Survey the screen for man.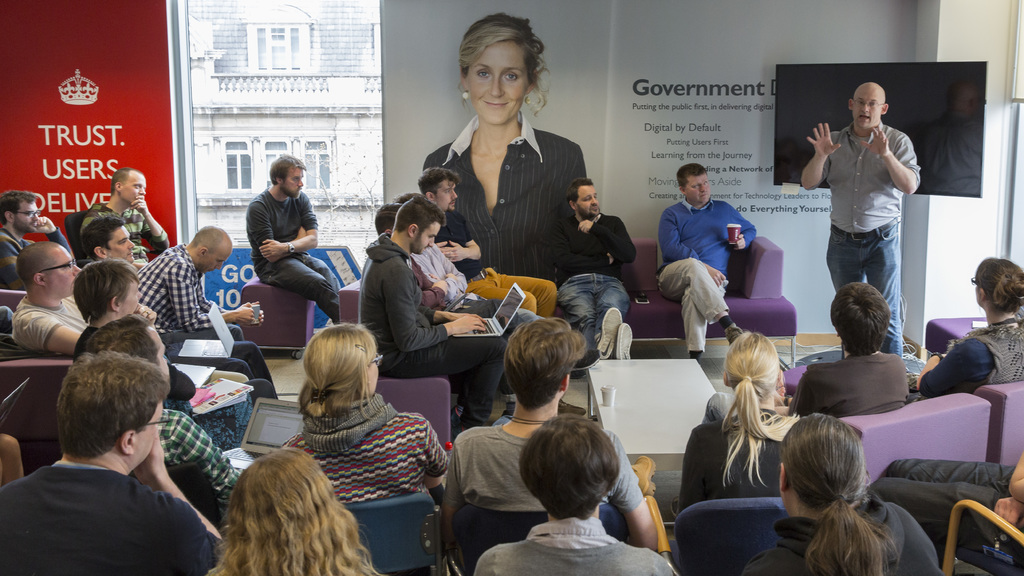
Survey found: {"x1": 70, "y1": 256, "x2": 257, "y2": 394}.
